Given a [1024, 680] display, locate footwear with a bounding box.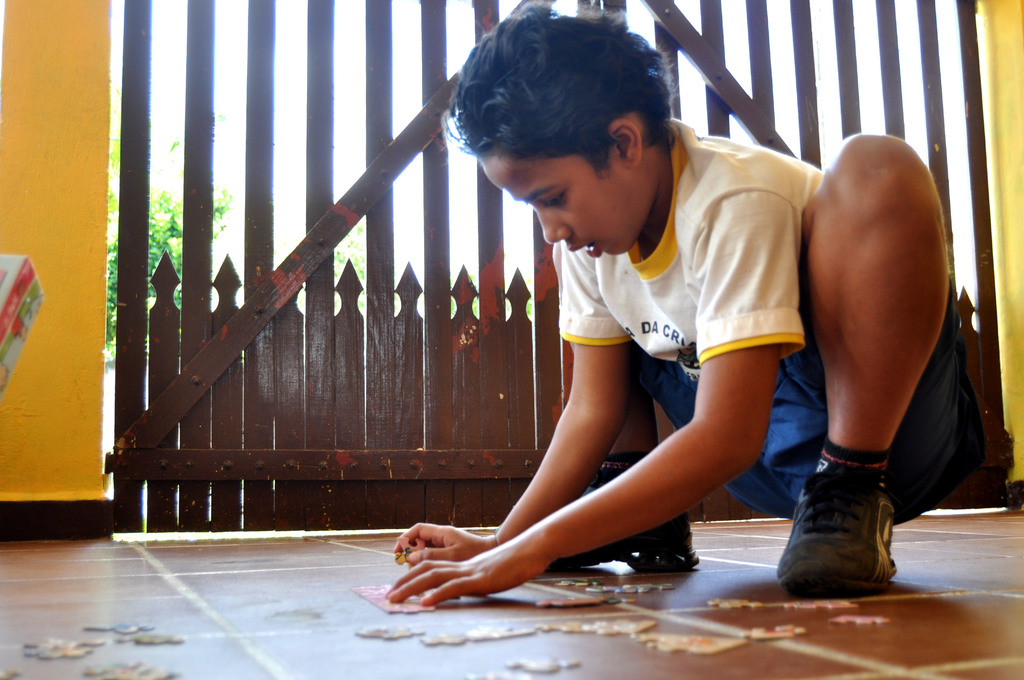
Located: crop(791, 448, 921, 594).
